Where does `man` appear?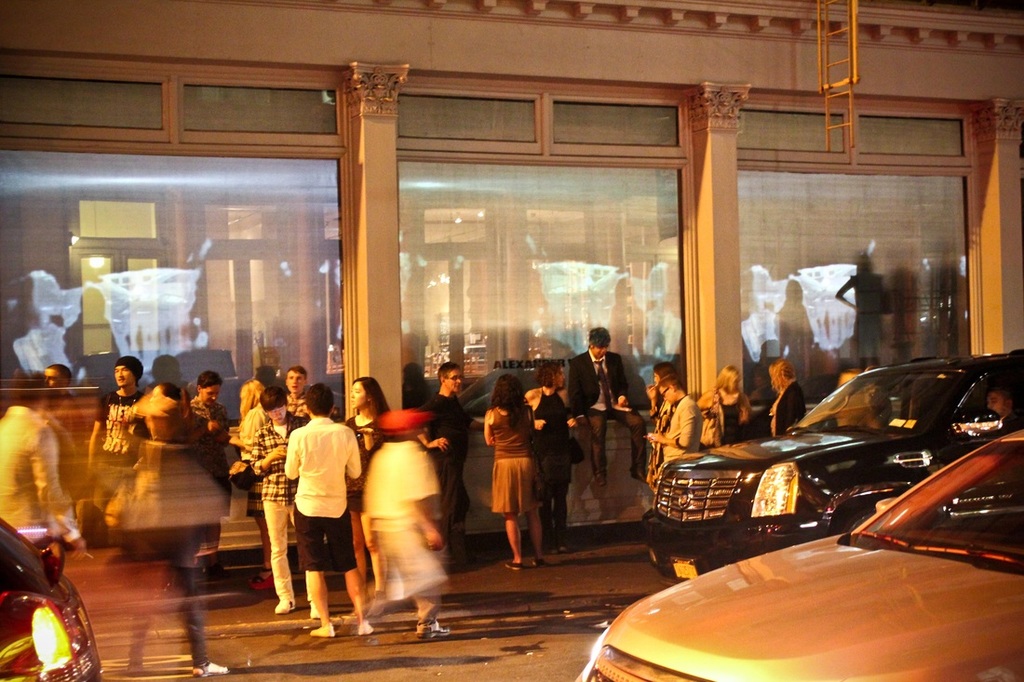
Appears at [191, 367, 232, 569].
